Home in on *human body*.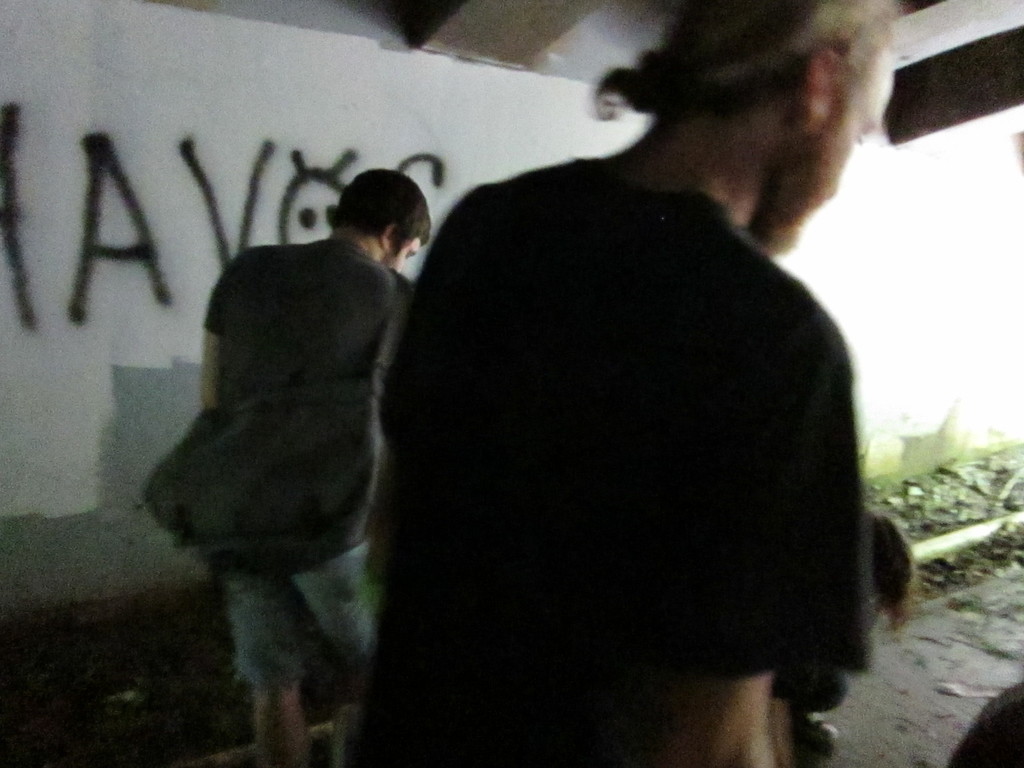
Homed in at [left=370, top=134, right=895, bottom=767].
